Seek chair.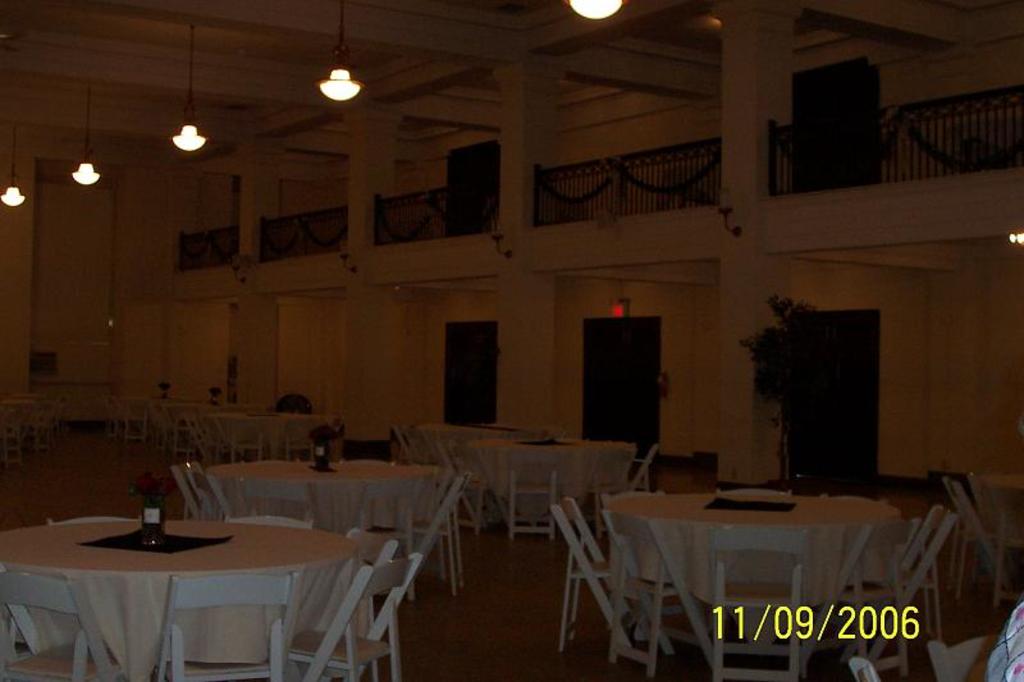
crop(189, 416, 215, 456).
